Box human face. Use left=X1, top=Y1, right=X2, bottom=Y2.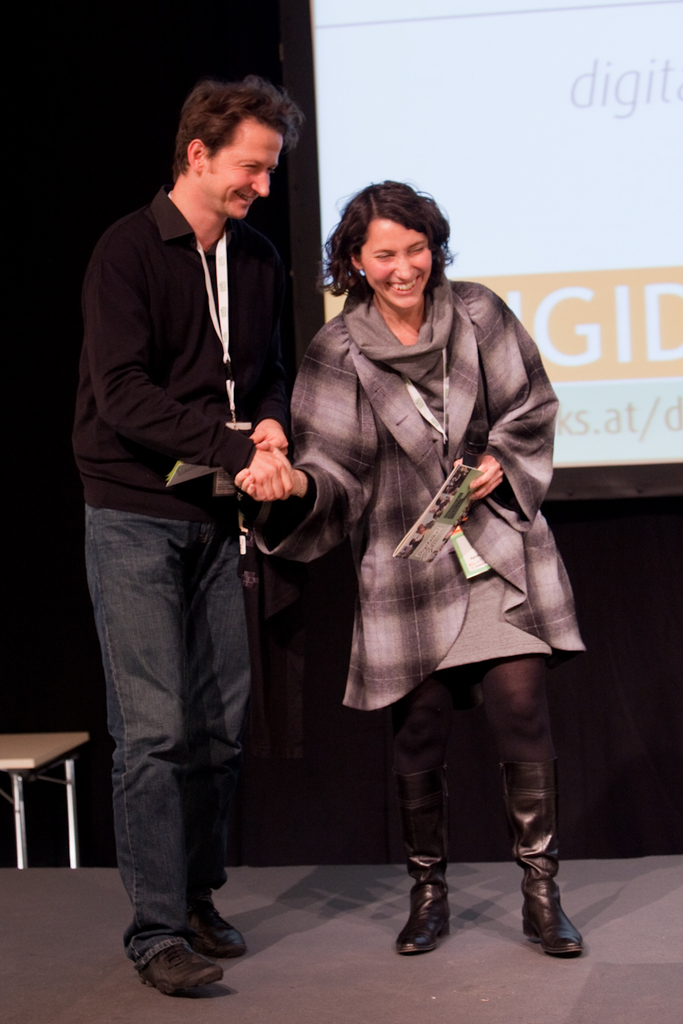
left=359, top=215, right=435, bottom=306.
